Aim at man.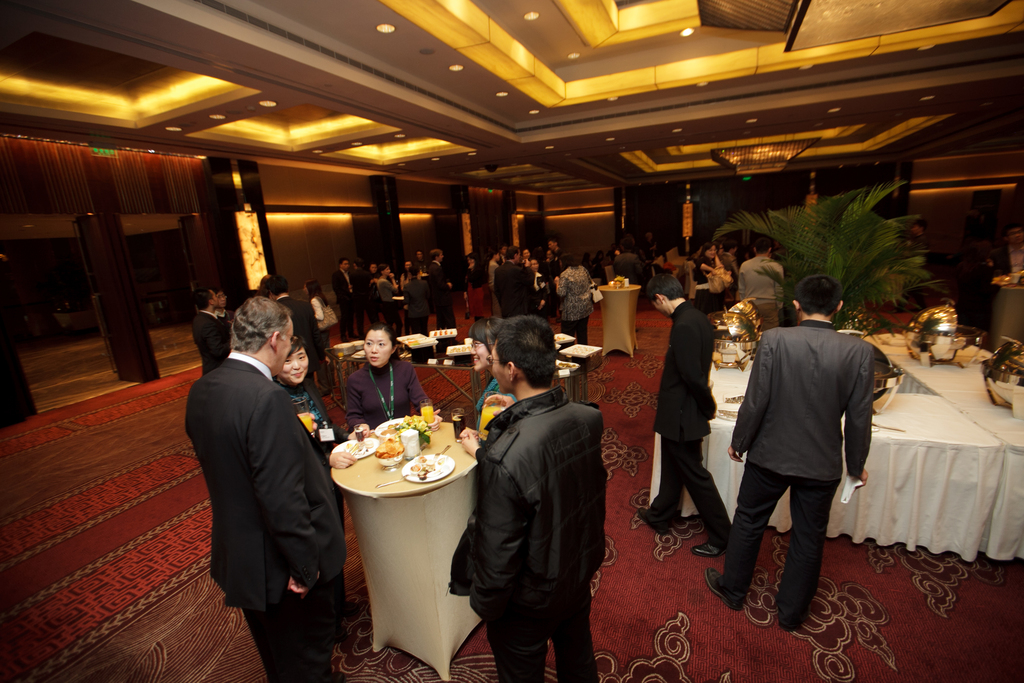
Aimed at {"x1": 413, "y1": 249, "x2": 427, "y2": 269}.
